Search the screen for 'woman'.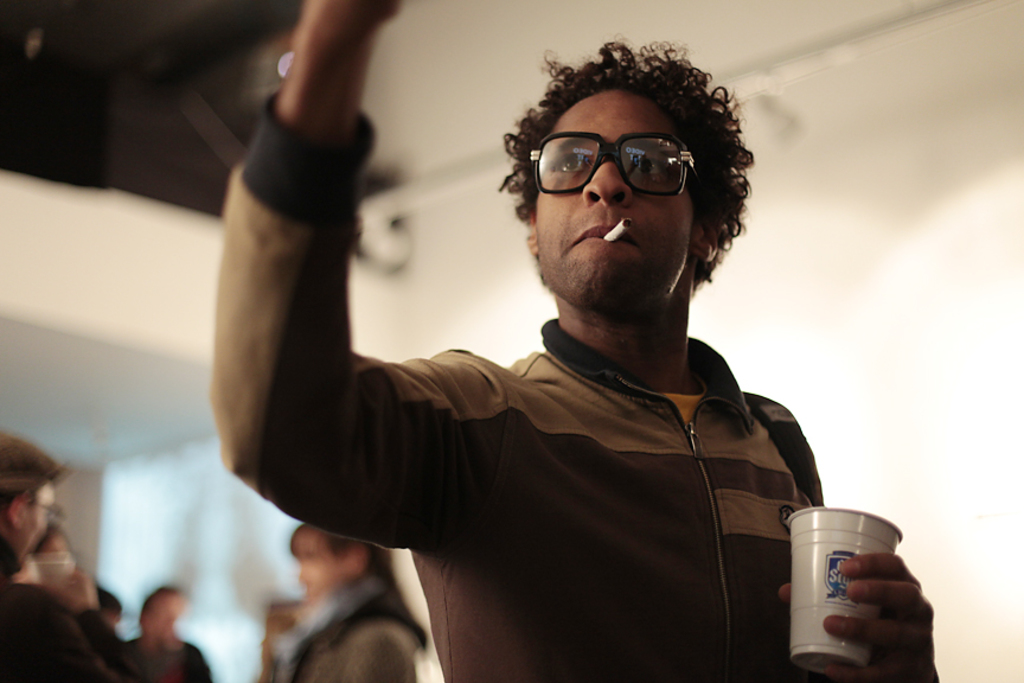
Found at (256,524,429,682).
